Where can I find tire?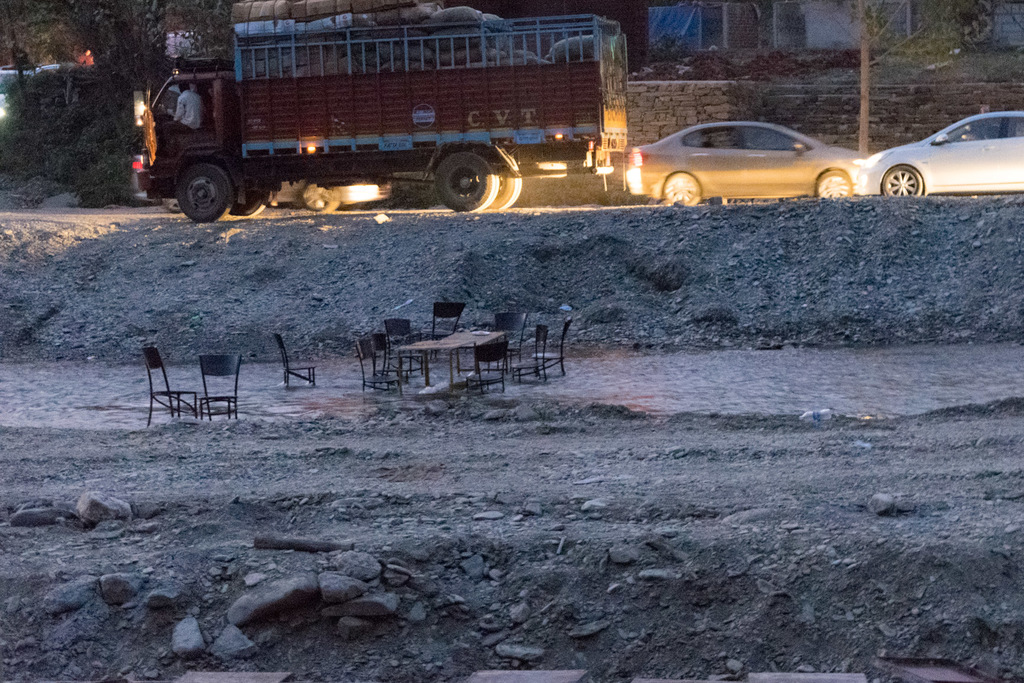
You can find it at (left=176, top=165, right=227, bottom=222).
